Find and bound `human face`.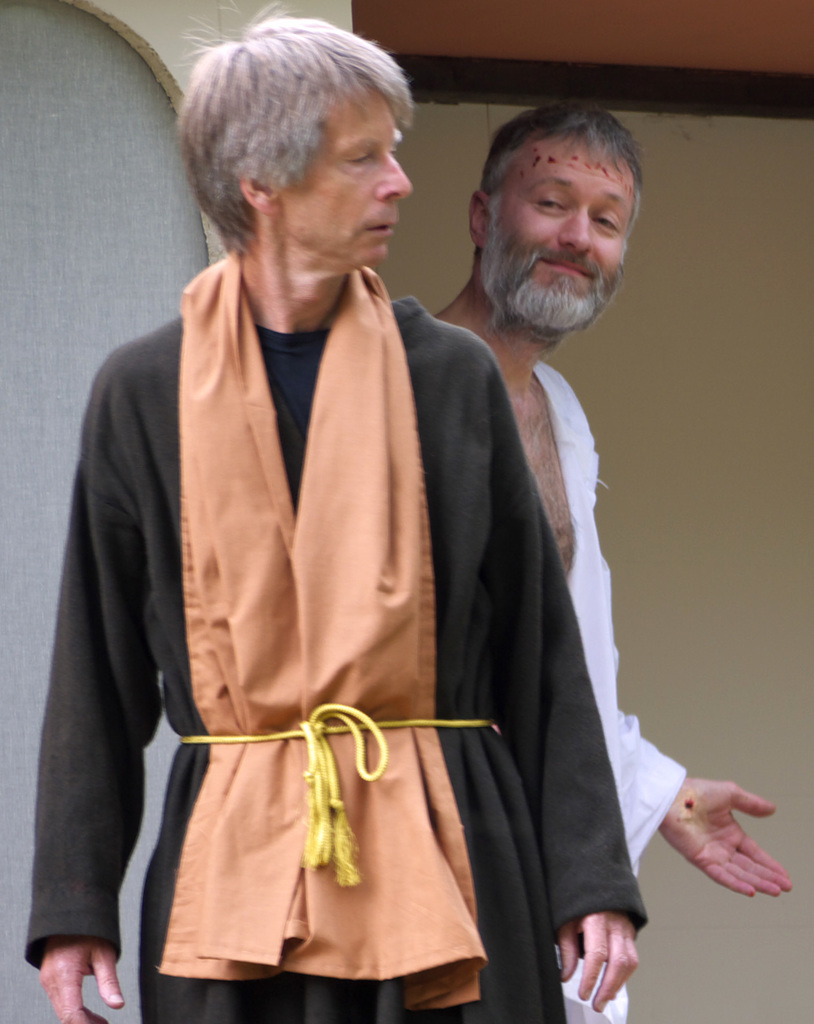
Bound: box=[498, 144, 642, 338].
